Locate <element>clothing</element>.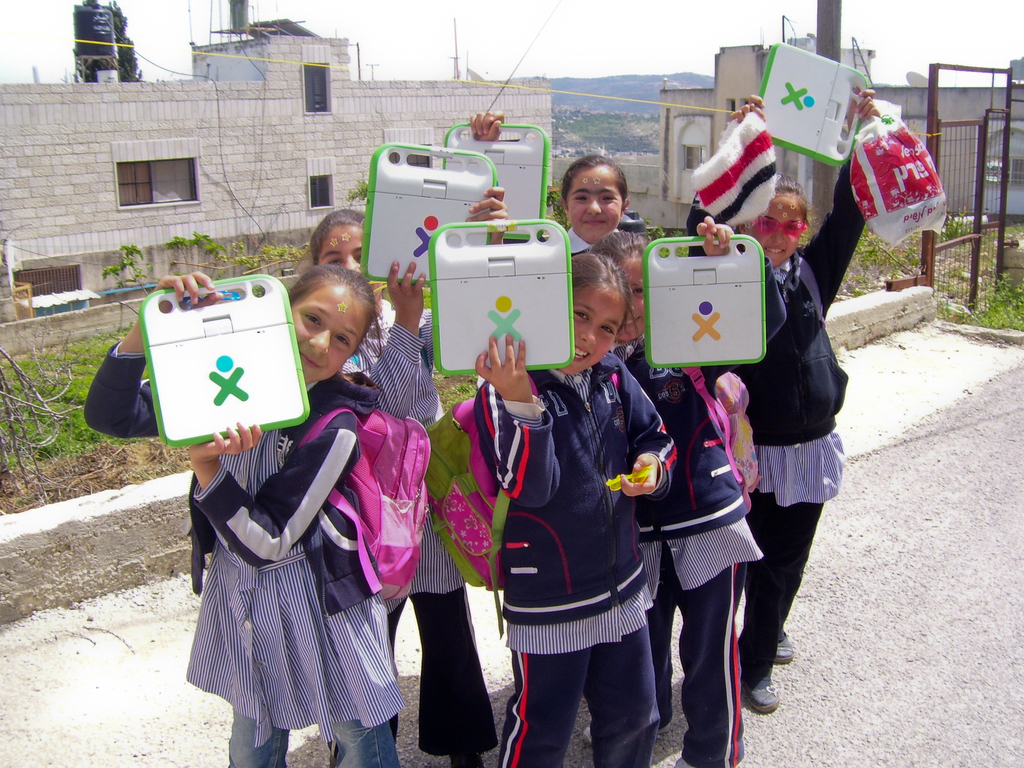
Bounding box: box=[461, 354, 685, 767].
